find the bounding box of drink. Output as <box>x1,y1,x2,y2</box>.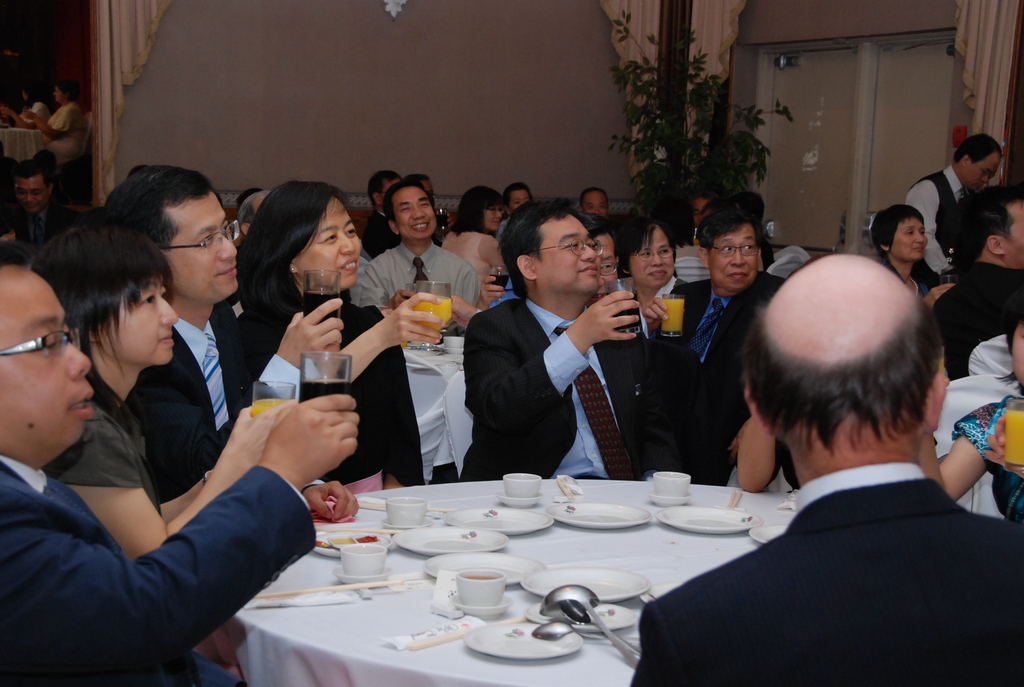
<box>301,290,341,324</box>.
